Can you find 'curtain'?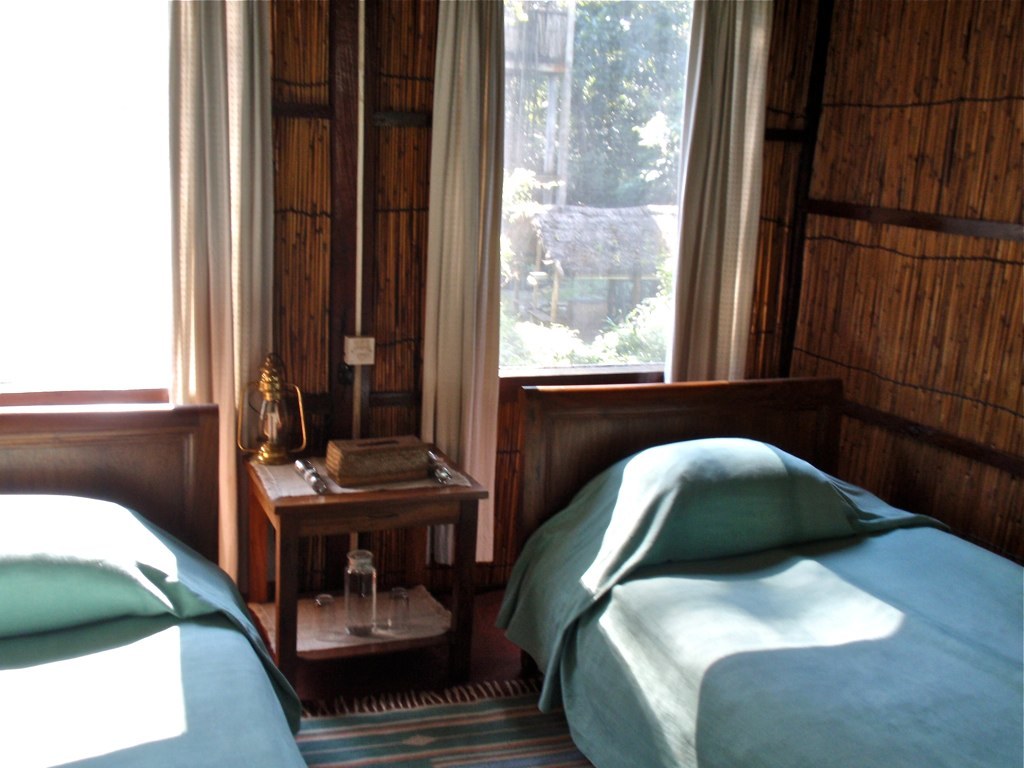
Yes, bounding box: bbox=(419, 0, 501, 555).
